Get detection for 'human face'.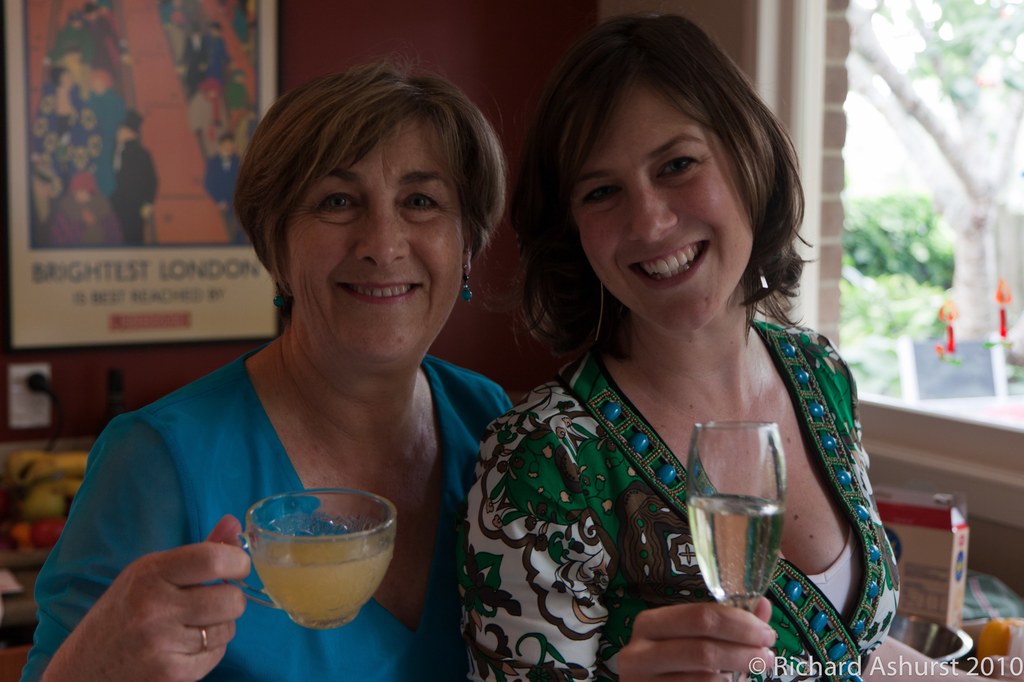
Detection: bbox(282, 115, 466, 367).
